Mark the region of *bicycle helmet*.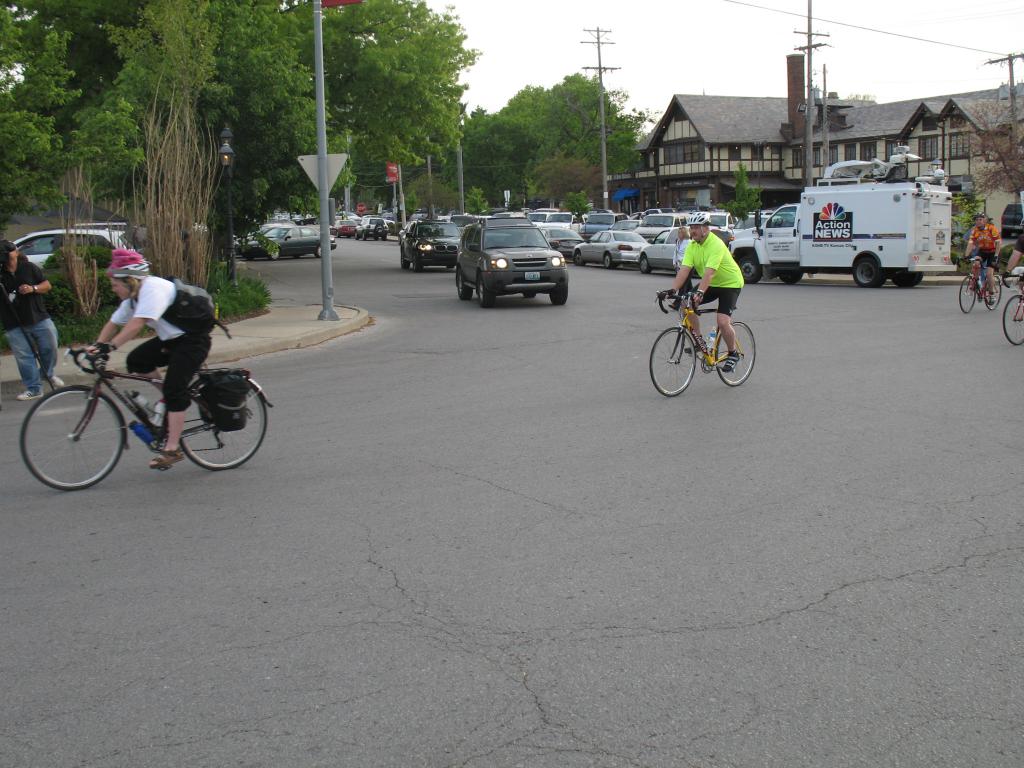
Region: x1=970 y1=212 x2=986 y2=220.
